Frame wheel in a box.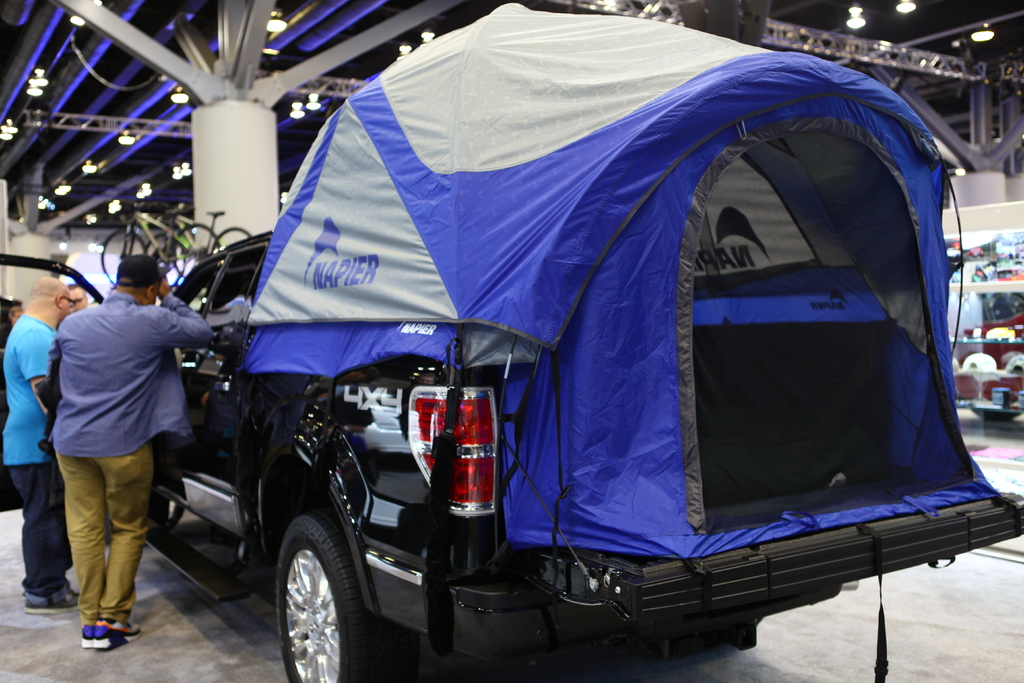
(148, 234, 184, 288).
